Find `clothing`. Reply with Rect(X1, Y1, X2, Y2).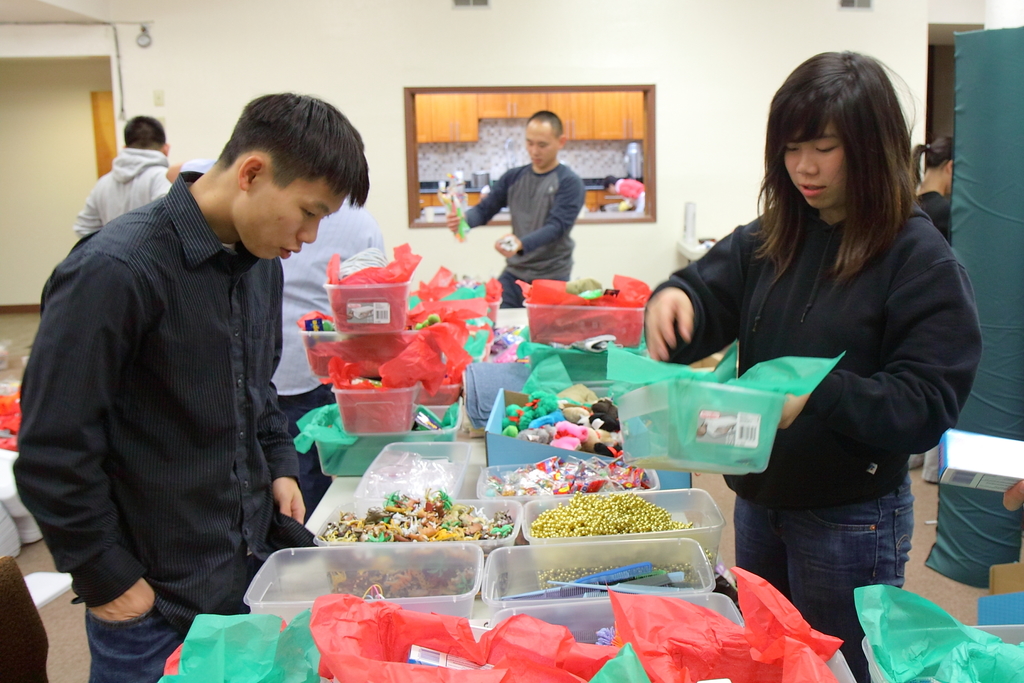
Rect(73, 144, 173, 241).
